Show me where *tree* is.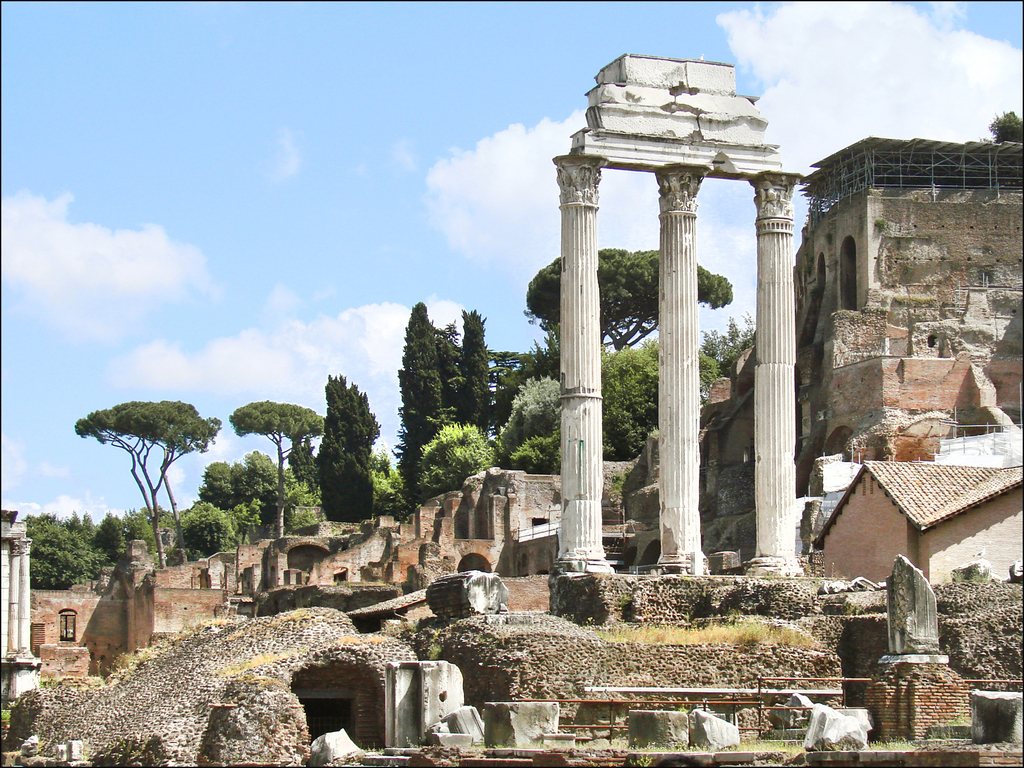
*tree* is at <bbox>22, 498, 212, 593</bbox>.
